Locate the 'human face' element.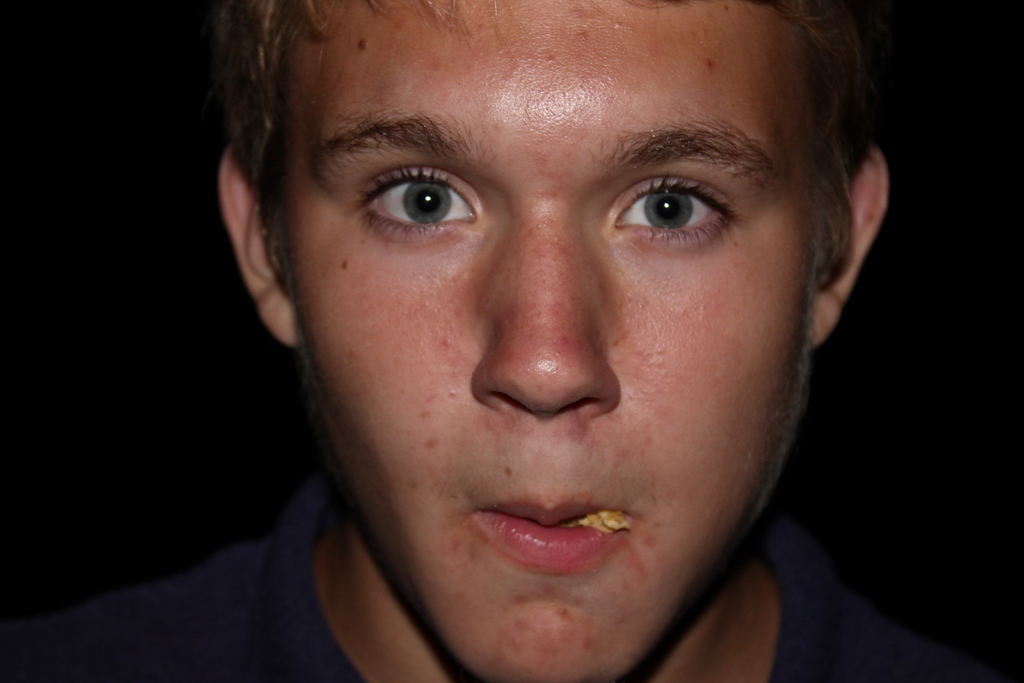
Element bbox: 282 0 814 679.
